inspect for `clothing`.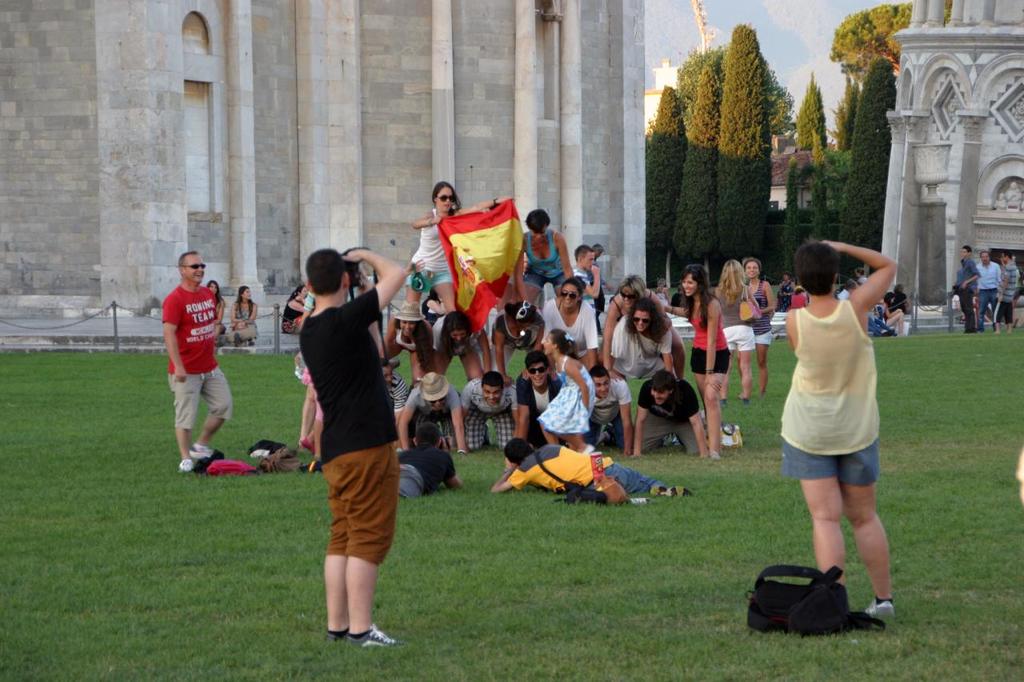
Inspection: left=858, top=276, right=872, bottom=282.
